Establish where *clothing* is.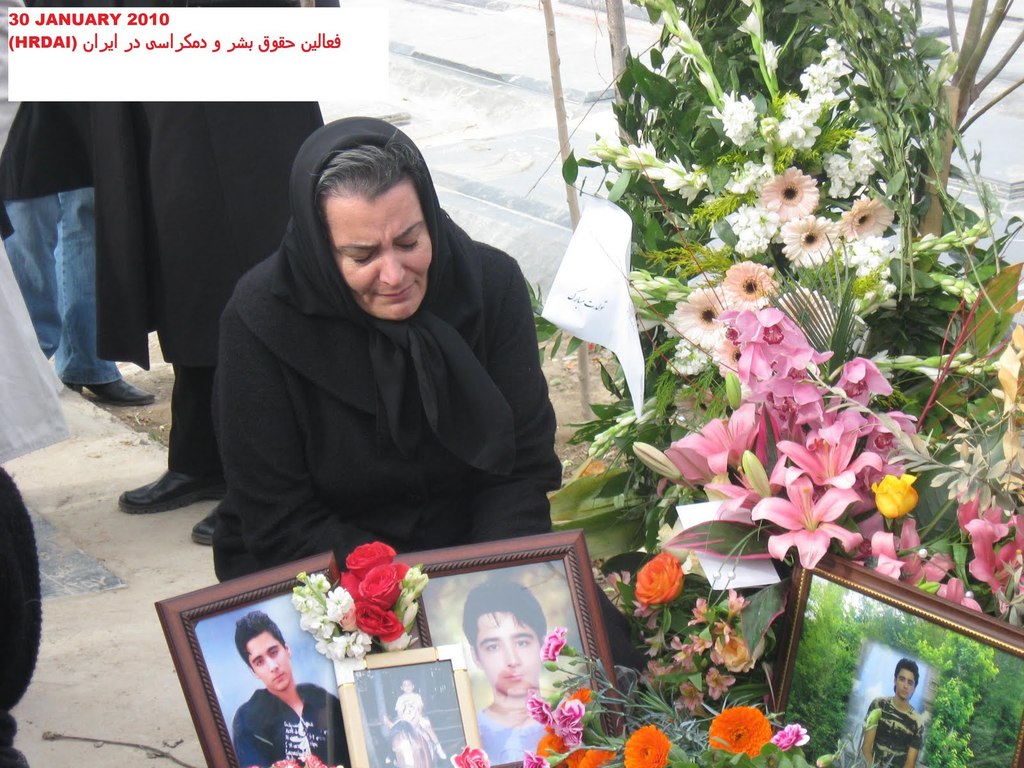
Established at pyautogui.locateOnScreen(474, 701, 567, 765).
